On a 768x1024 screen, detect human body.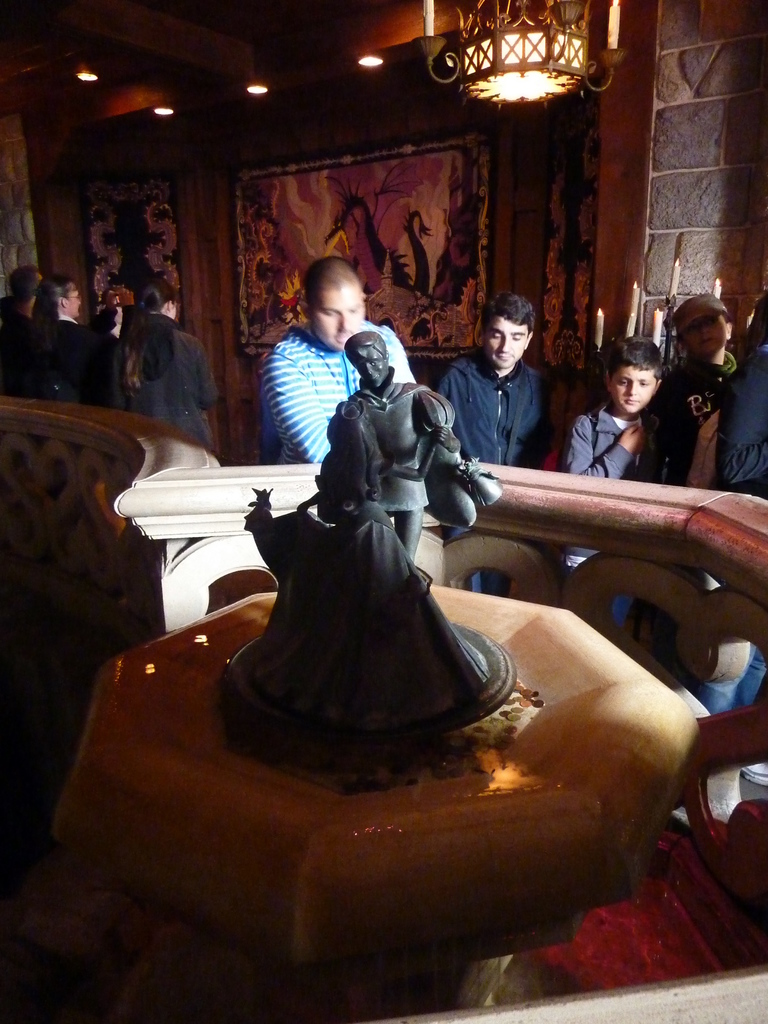
440,284,580,474.
